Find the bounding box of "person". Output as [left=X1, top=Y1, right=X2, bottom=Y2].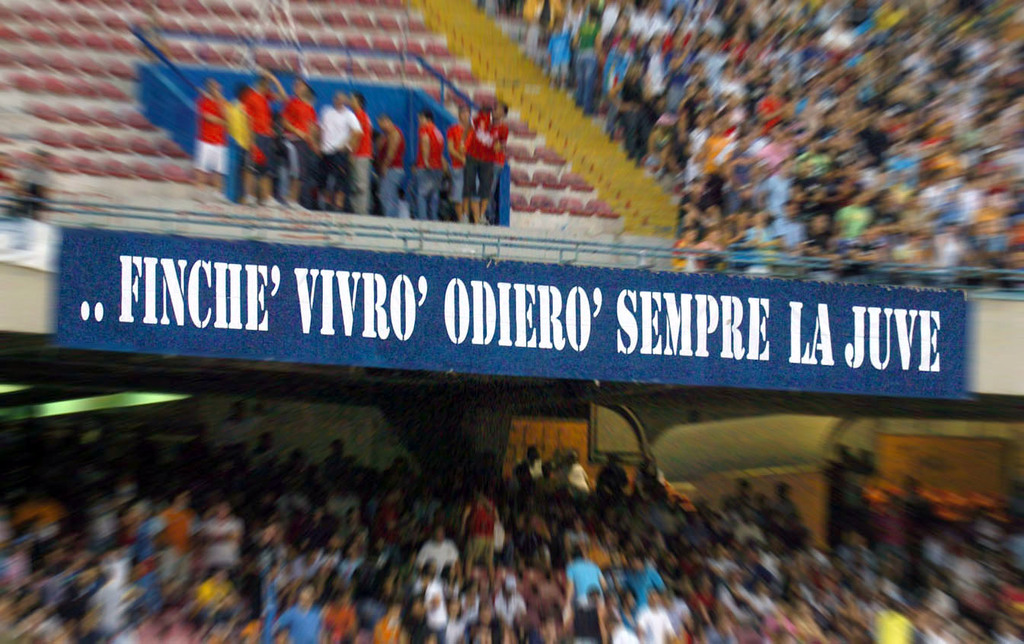
[left=349, top=93, right=373, bottom=212].
